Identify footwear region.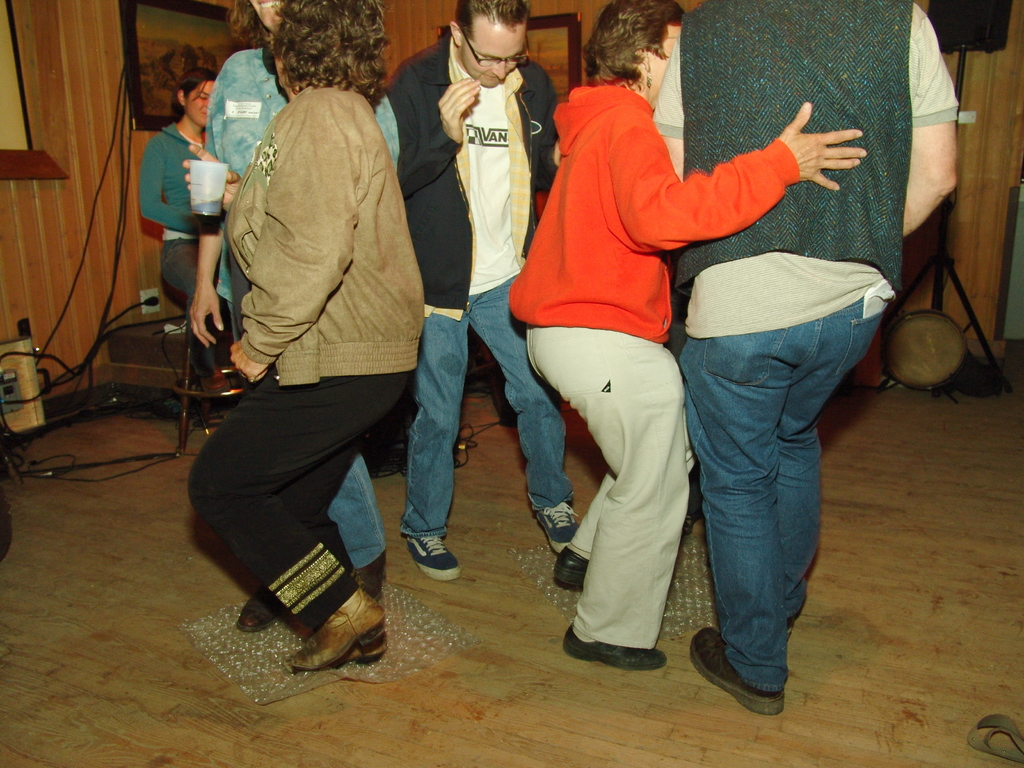
Region: (x1=412, y1=534, x2=461, y2=584).
